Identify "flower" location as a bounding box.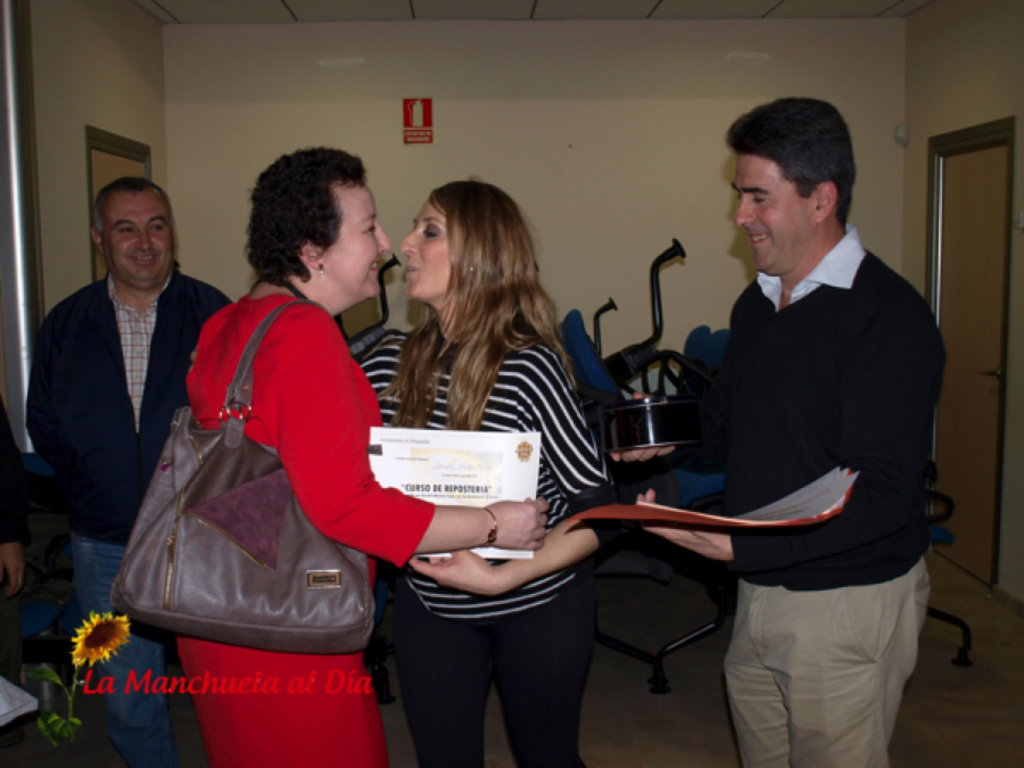
select_region(71, 608, 132, 674).
